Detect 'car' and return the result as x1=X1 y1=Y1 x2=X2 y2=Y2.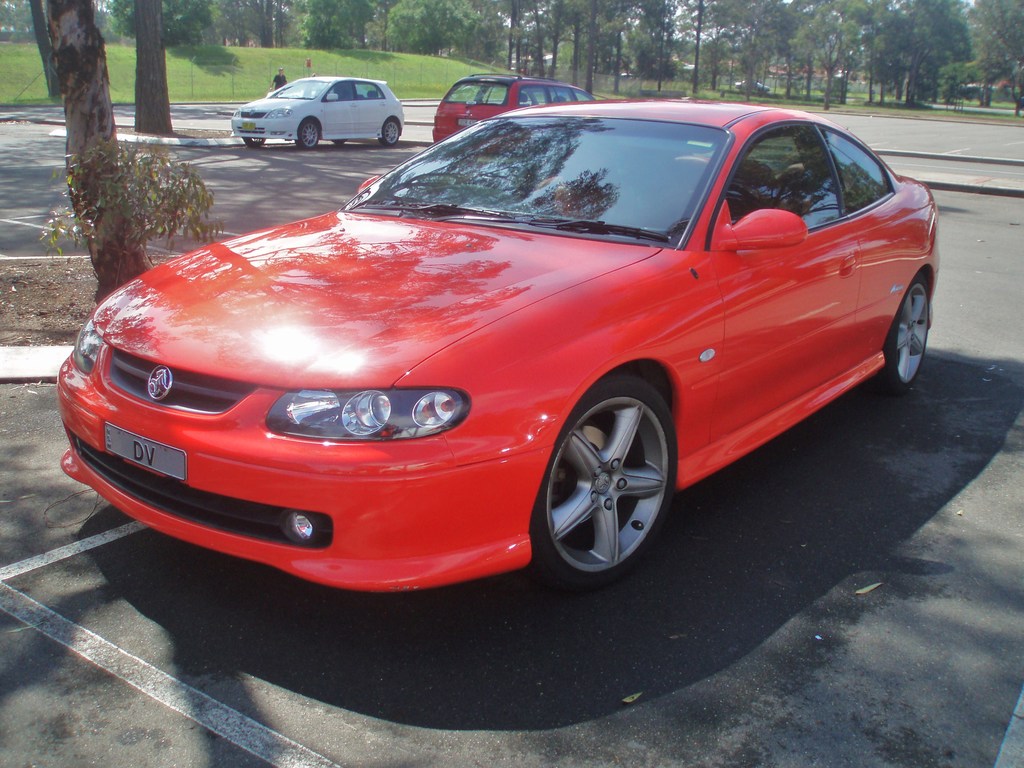
x1=229 y1=73 x2=405 y2=150.
